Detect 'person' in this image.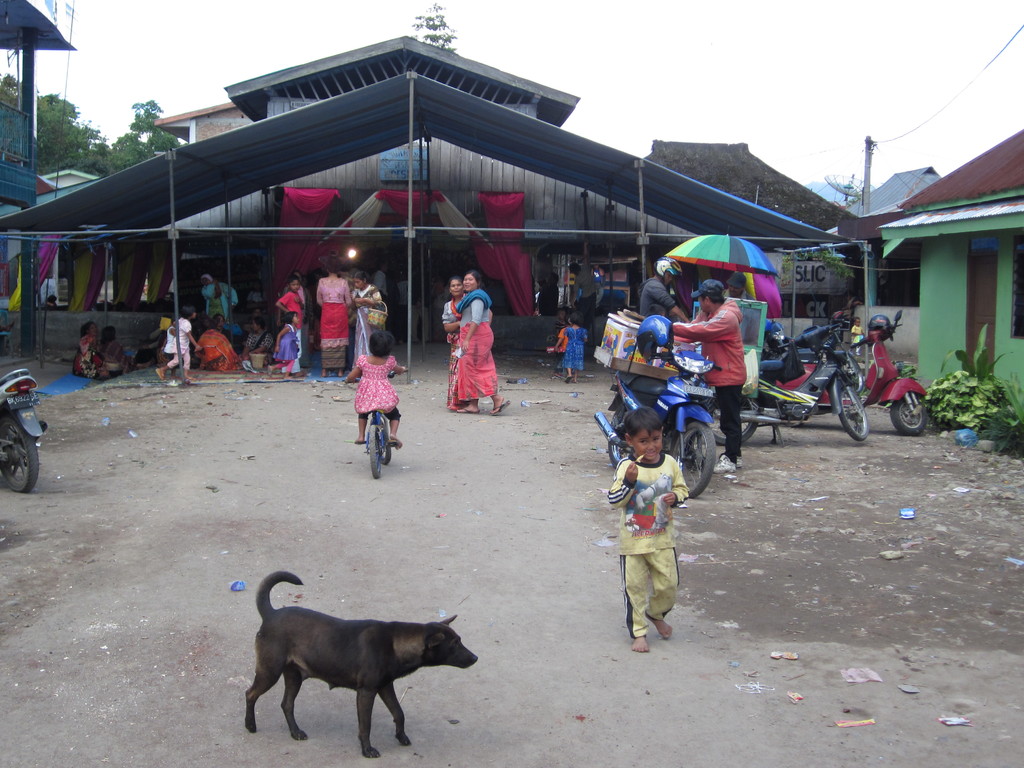
Detection: bbox=[97, 320, 159, 378].
